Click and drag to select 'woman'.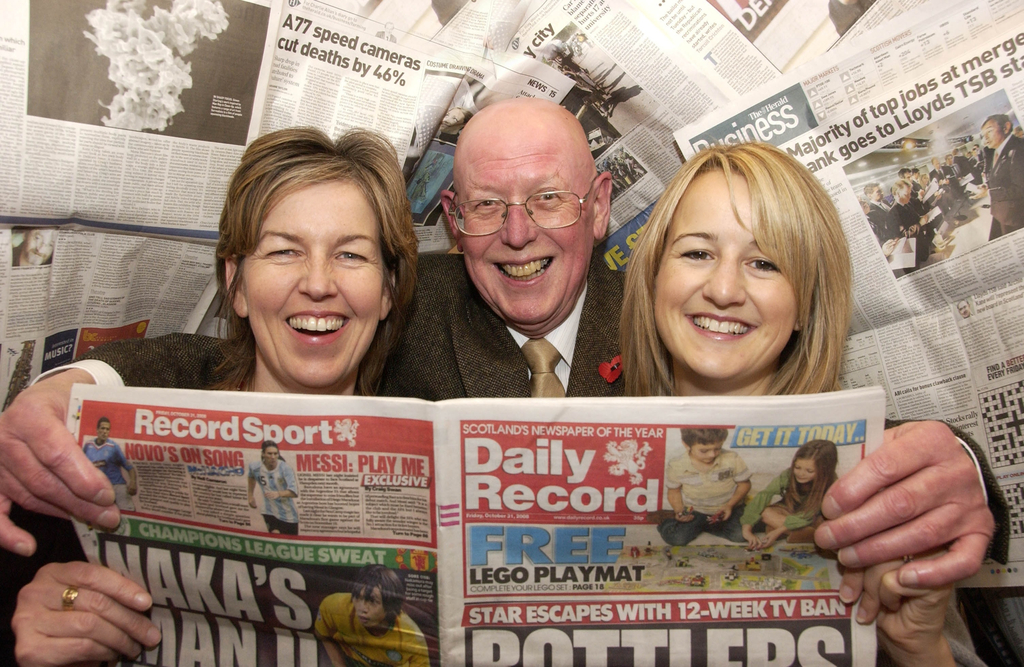
Selection: [0,125,436,666].
